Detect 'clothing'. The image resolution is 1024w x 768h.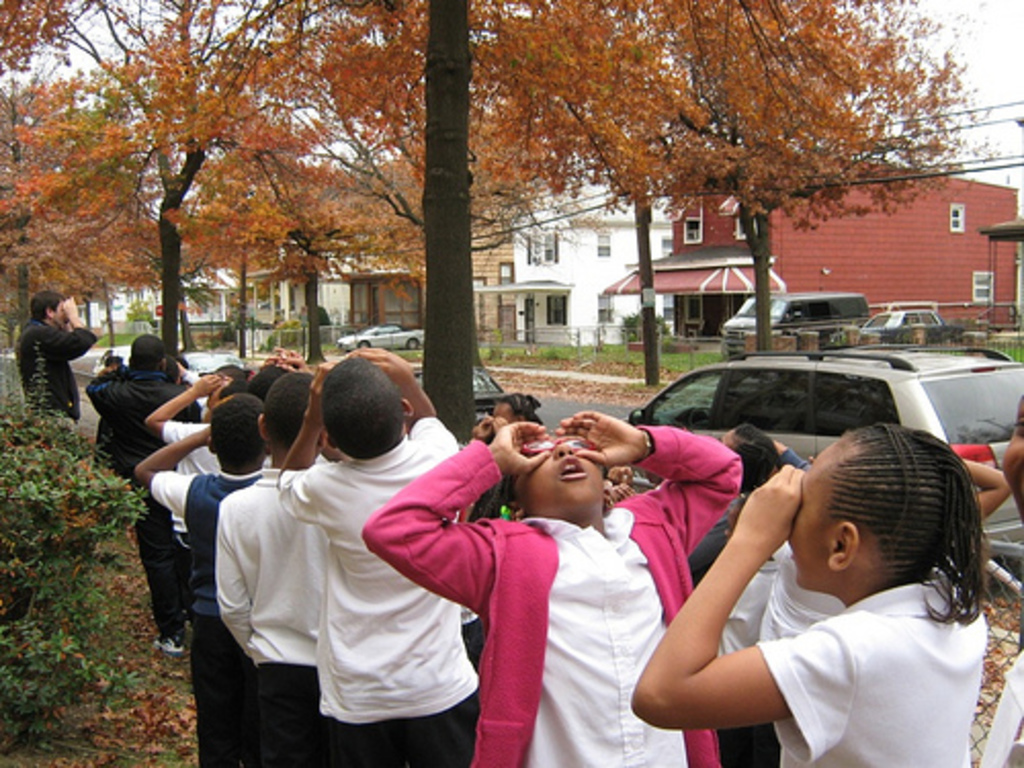
Rect(88, 373, 201, 643).
